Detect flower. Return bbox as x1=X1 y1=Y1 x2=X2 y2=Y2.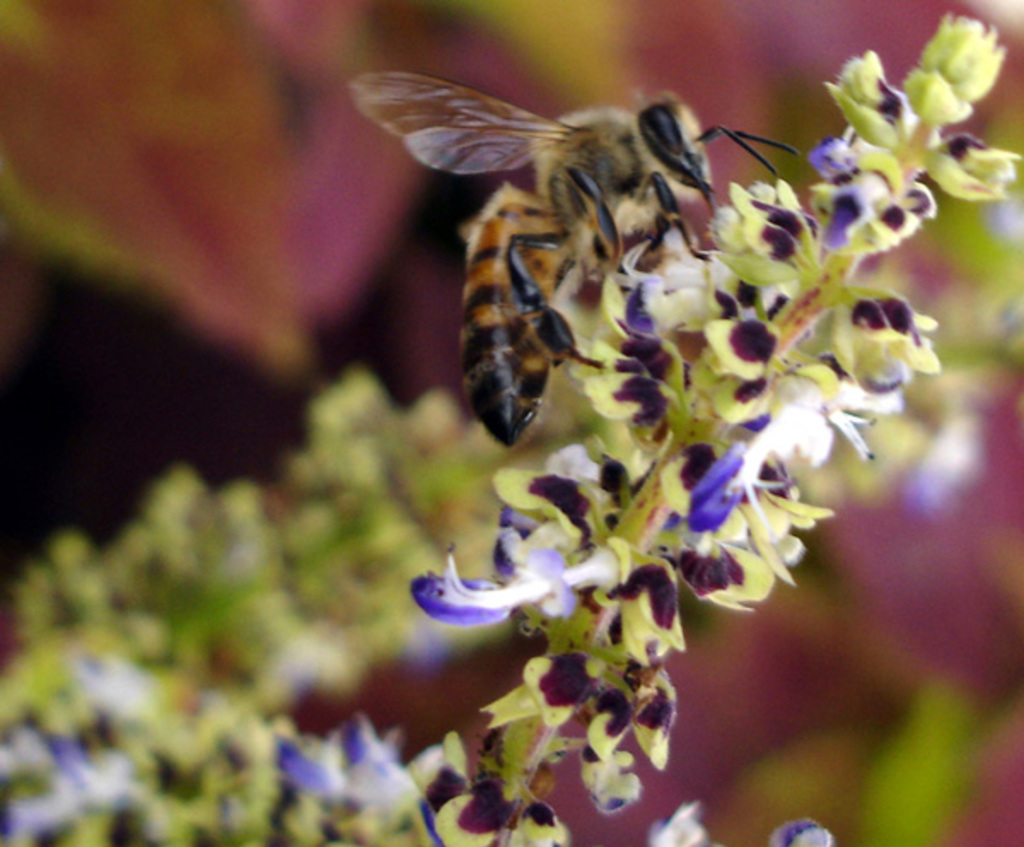
x1=787 y1=374 x2=918 y2=490.
